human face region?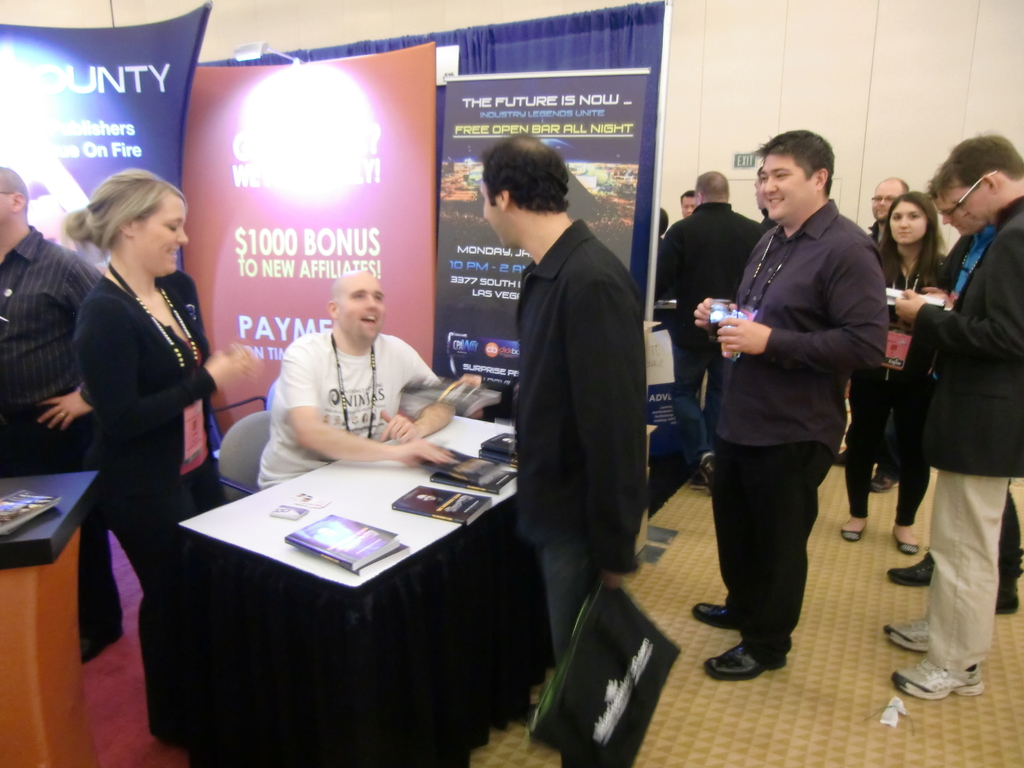
865, 175, 907, 224
